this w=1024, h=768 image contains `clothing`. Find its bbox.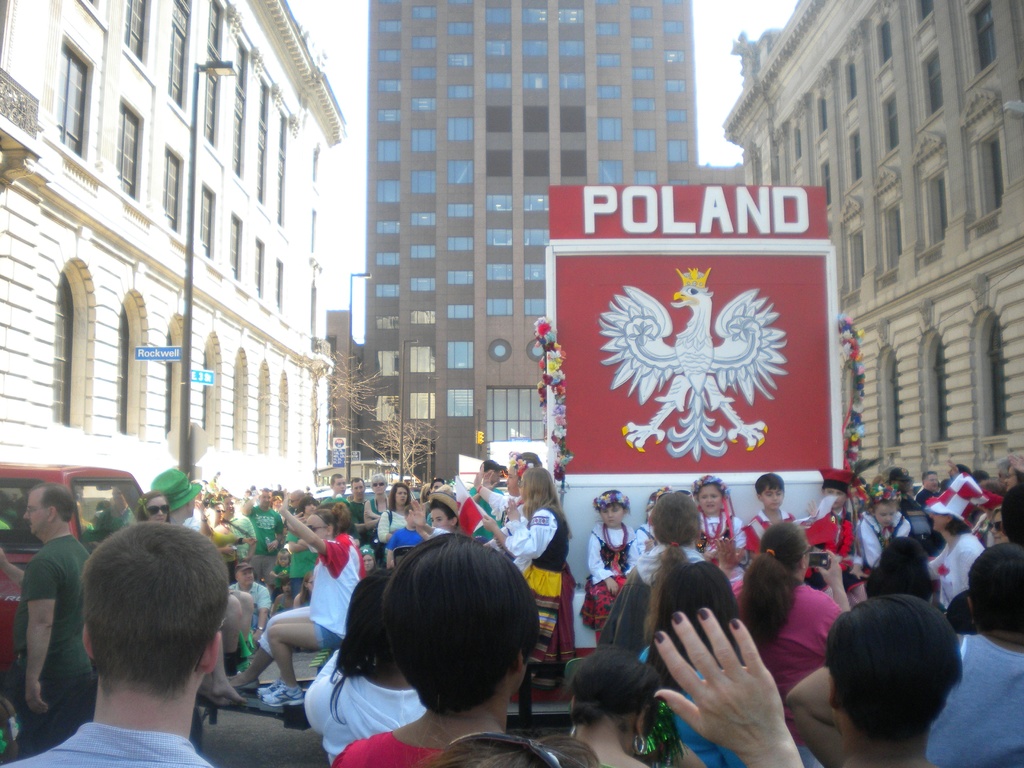
<box>730,579,842,767</box>.
